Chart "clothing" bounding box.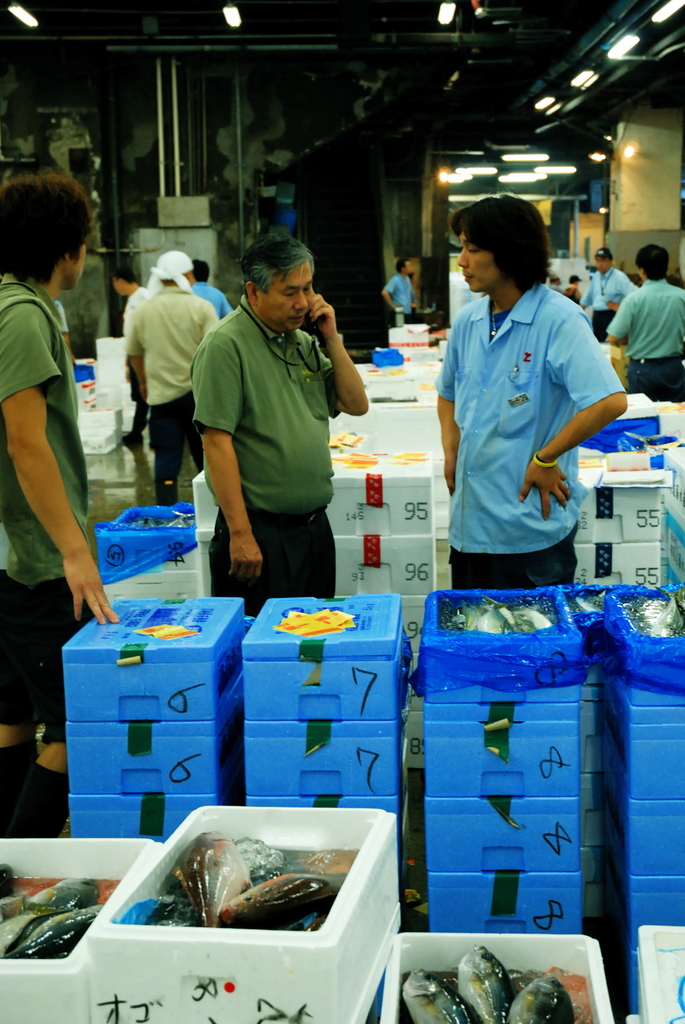
Charted: [581, 262, 646, 333].
